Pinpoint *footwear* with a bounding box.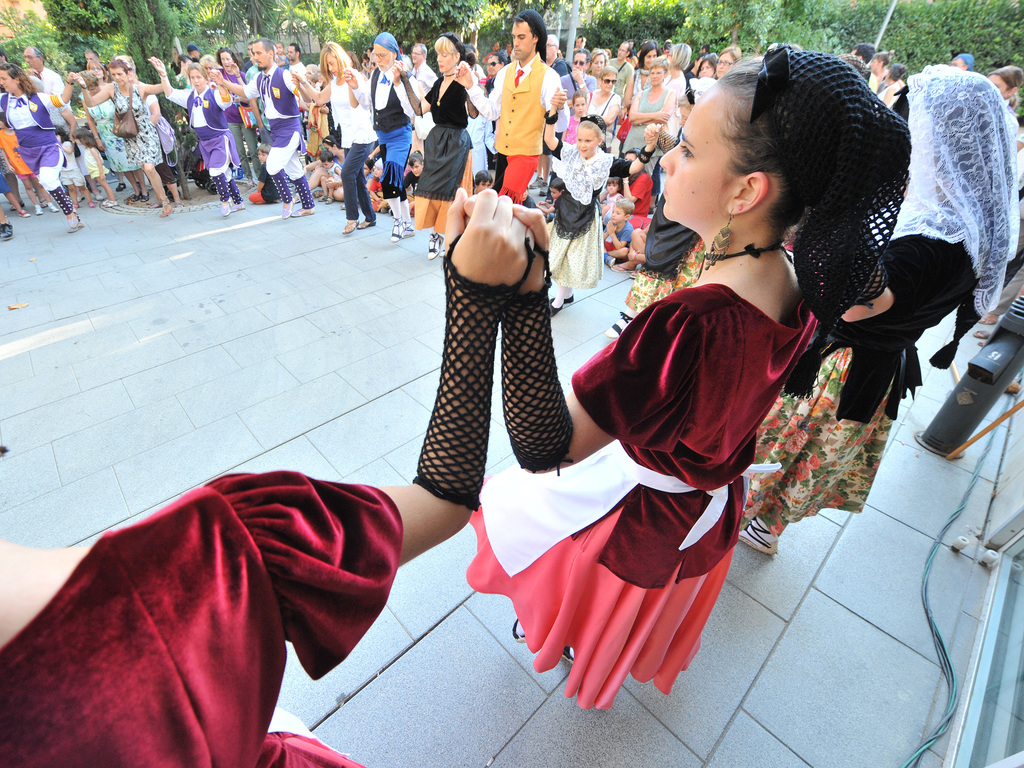
rect(389, 216, 402, 244).
